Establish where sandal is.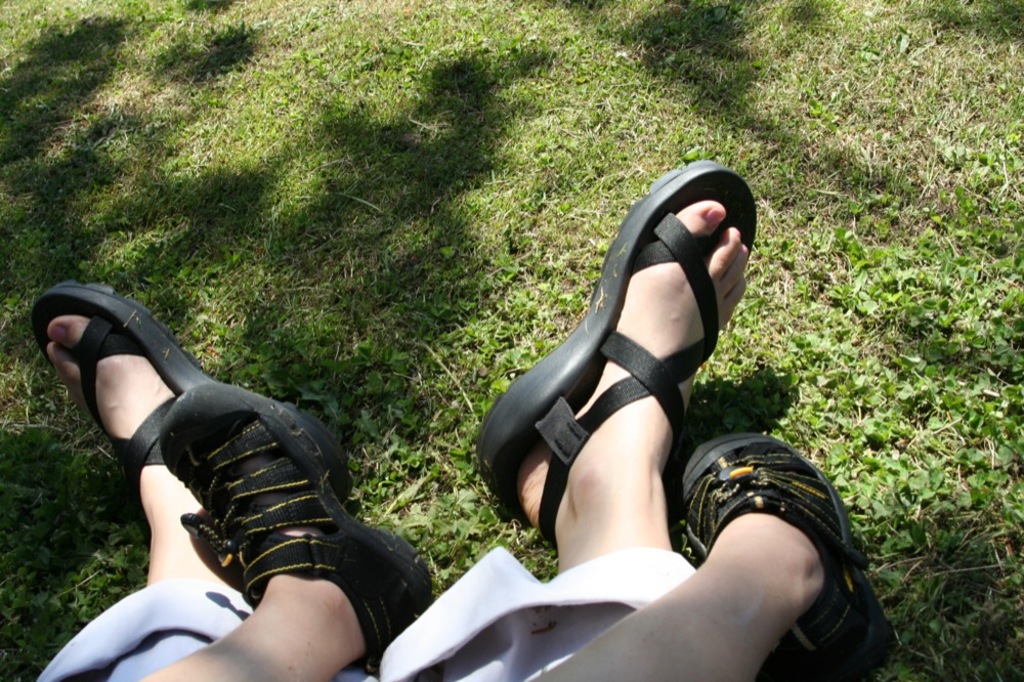
Established at <bbox>484, 167, 743, 571</bbox>.
